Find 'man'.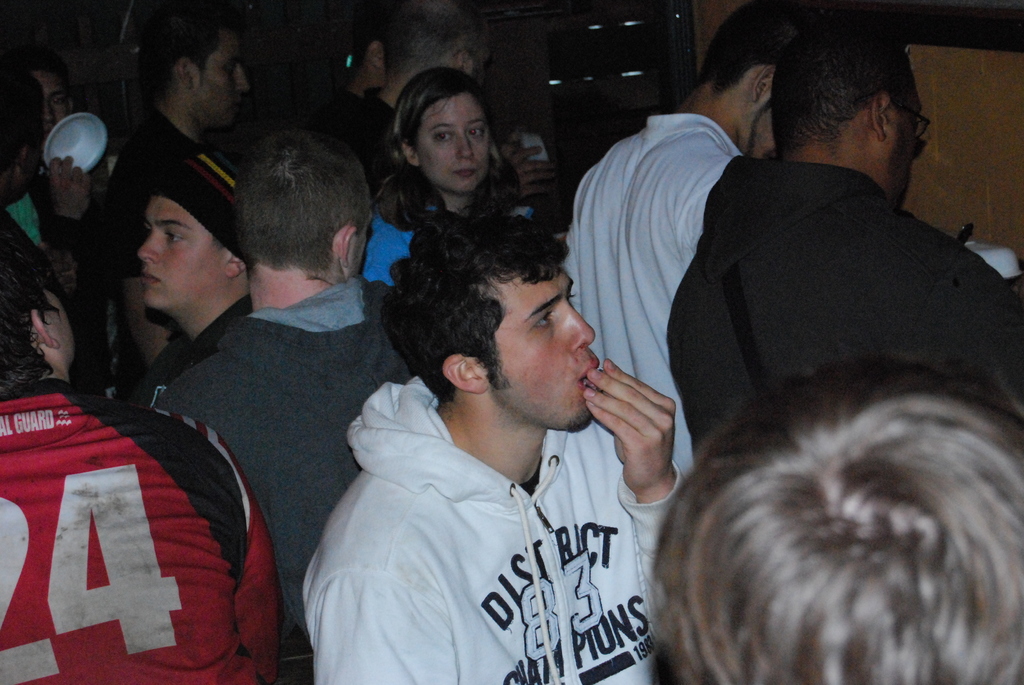
select_region(139, 143, 250, 395).
